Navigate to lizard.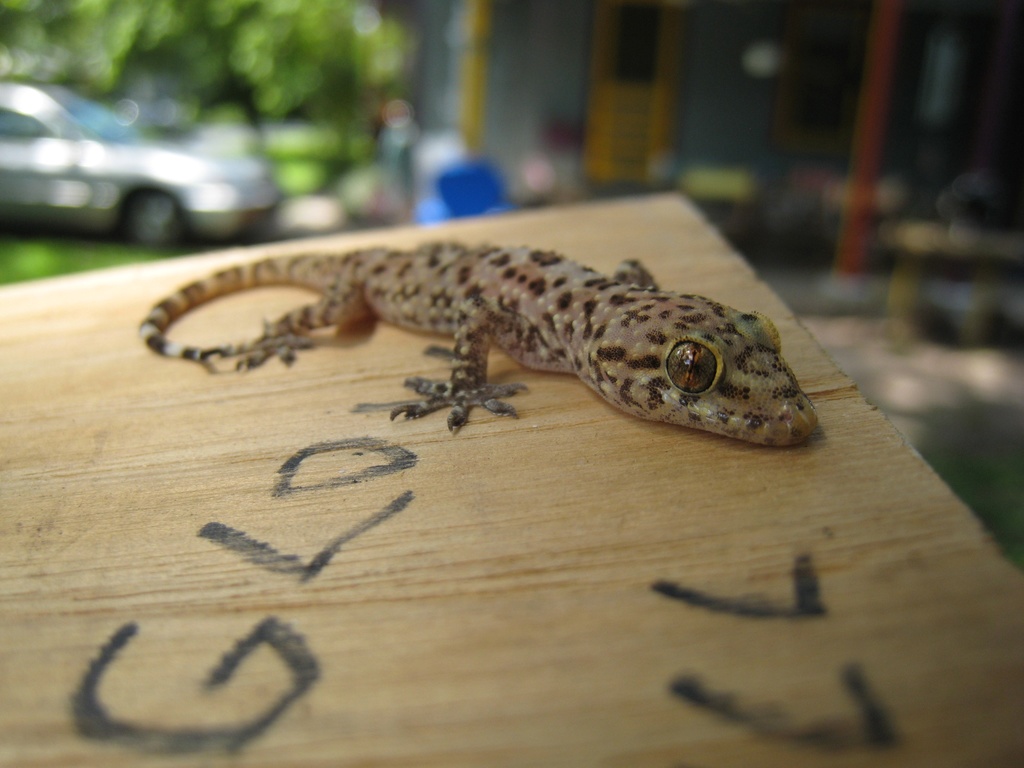
Navigation target: 140:241:816:451.
